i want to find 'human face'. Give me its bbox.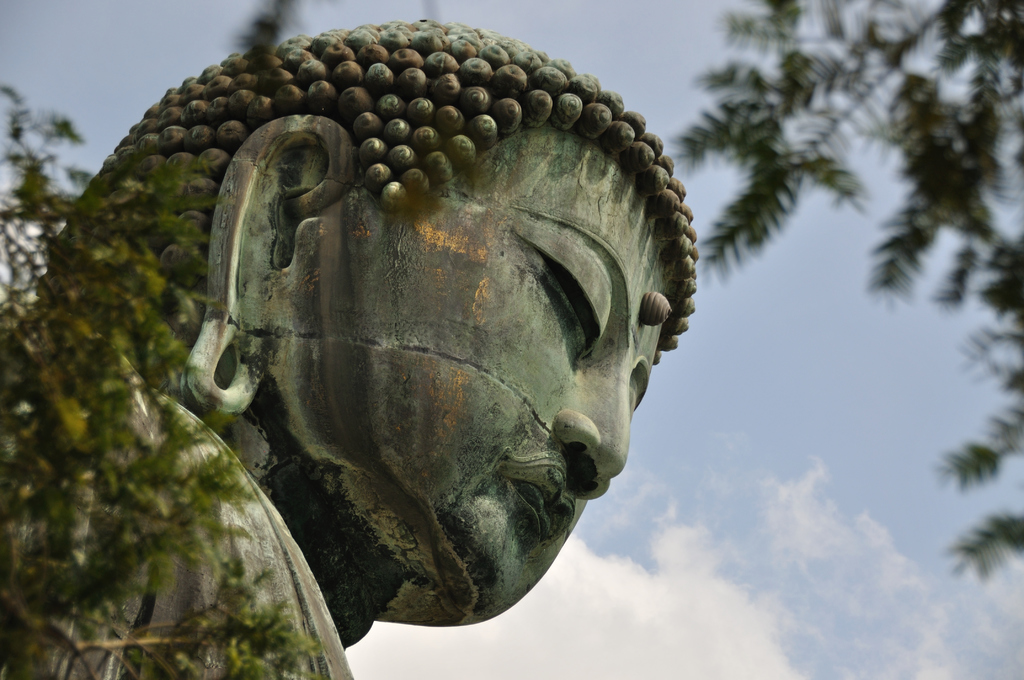
detection(319, 132, 660, 619).
